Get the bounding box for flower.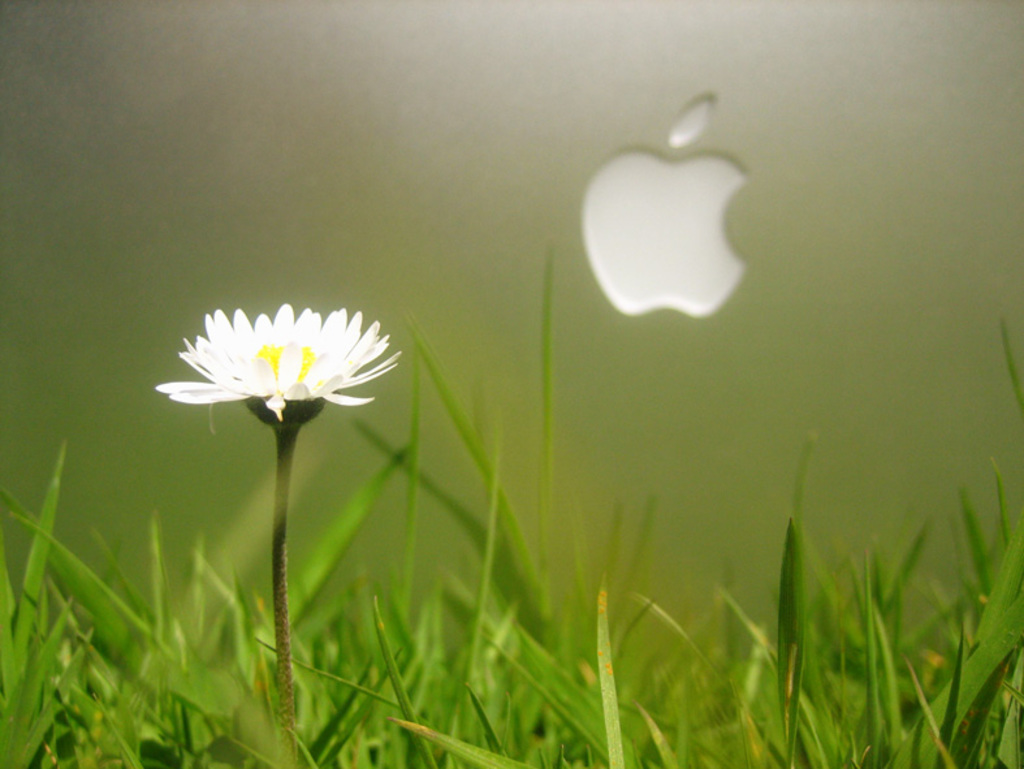
rect(152, 294, 397, 444).
